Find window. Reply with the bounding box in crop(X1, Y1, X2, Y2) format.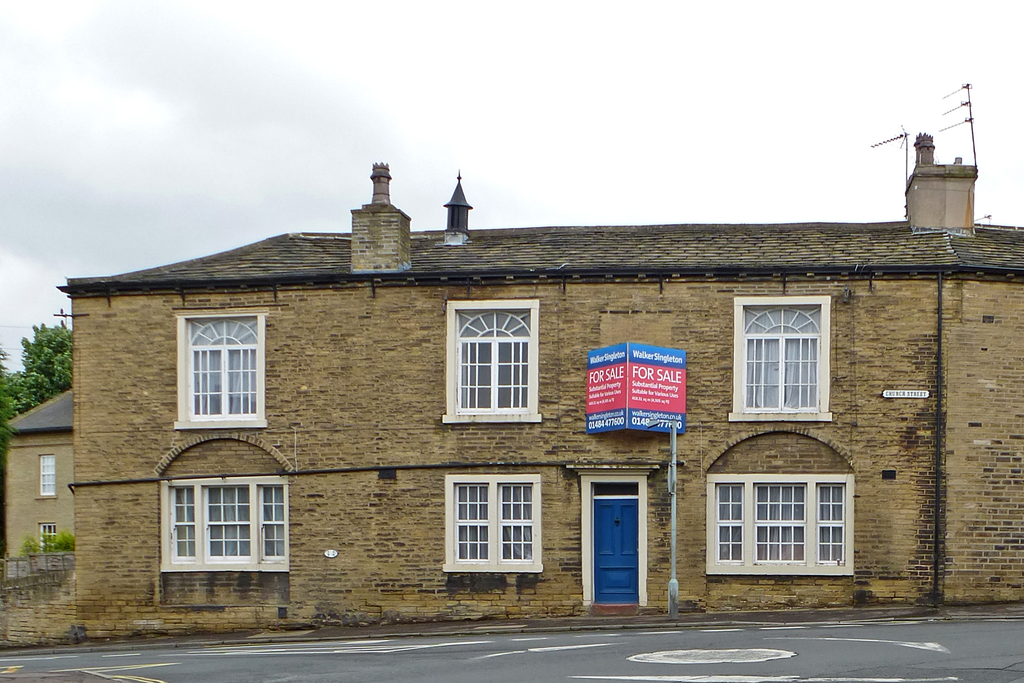
crop(736, 295, 838, 433).
